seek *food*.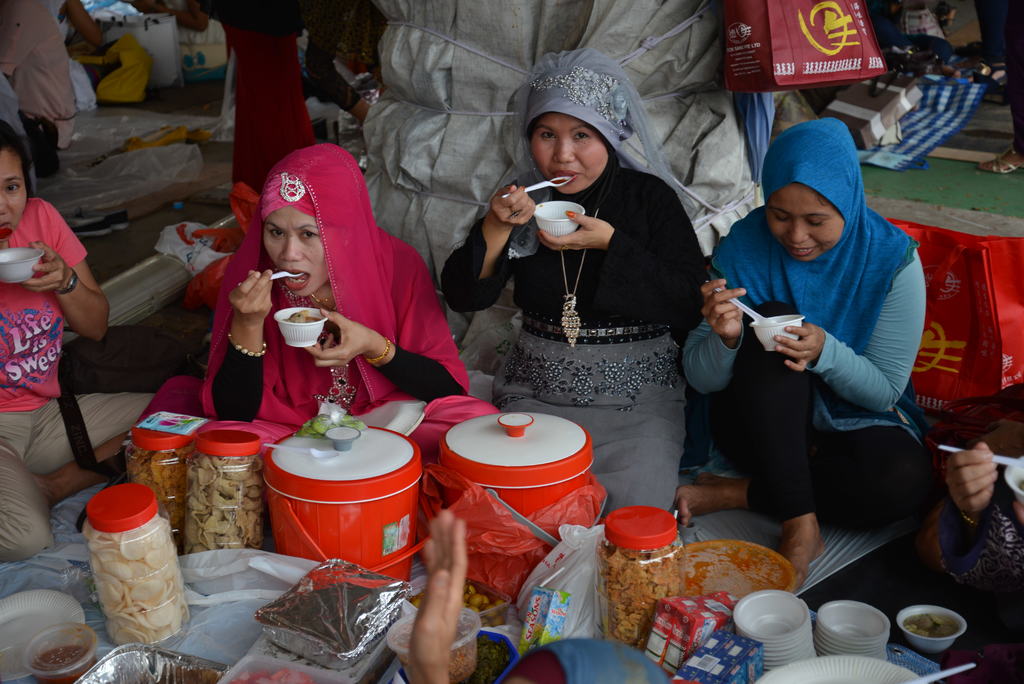
(227,669,317,683).
